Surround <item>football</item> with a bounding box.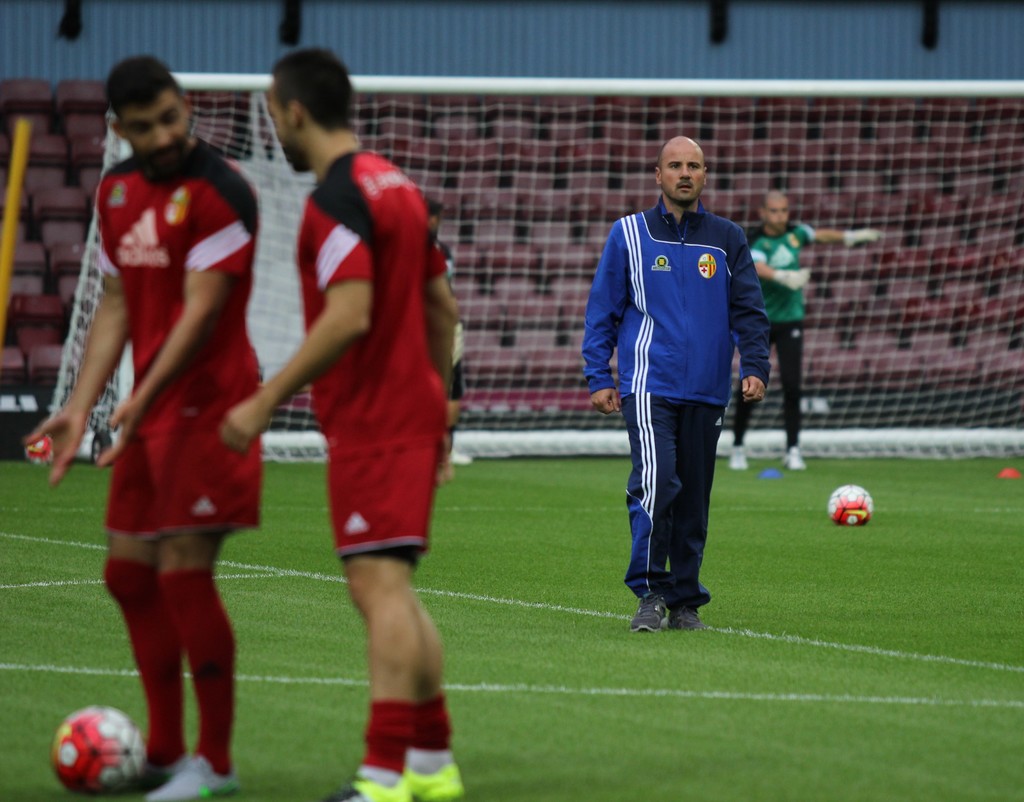
[47,696,139,790].
